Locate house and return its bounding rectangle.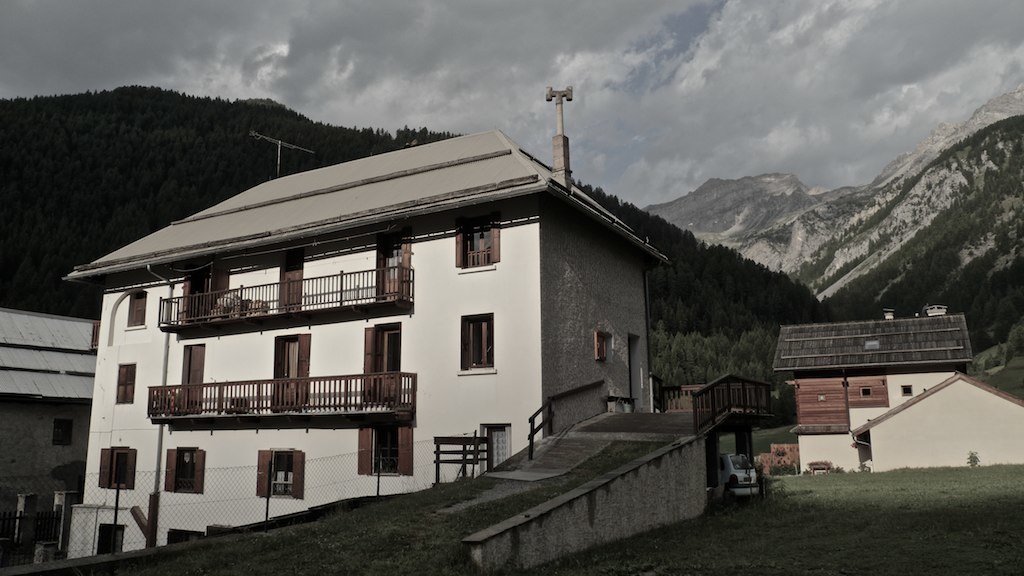
856,361,1023,470.
